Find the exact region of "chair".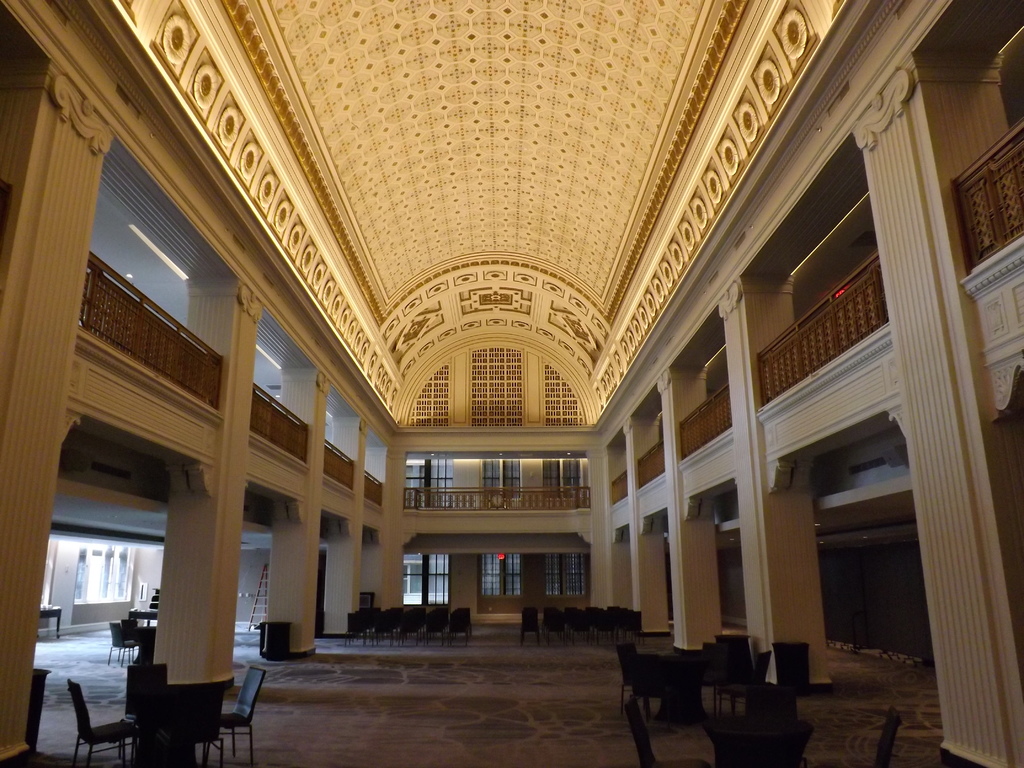
Exact region: [115,615,138,659].
